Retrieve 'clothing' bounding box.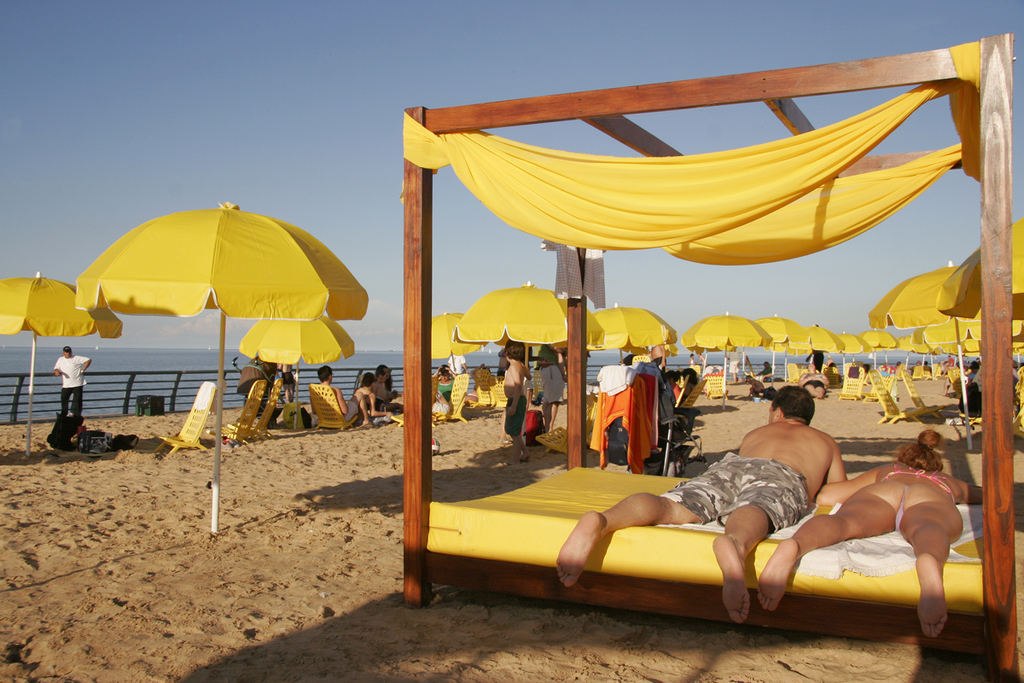
Bounding box: box(506, 385, 526, 434).
